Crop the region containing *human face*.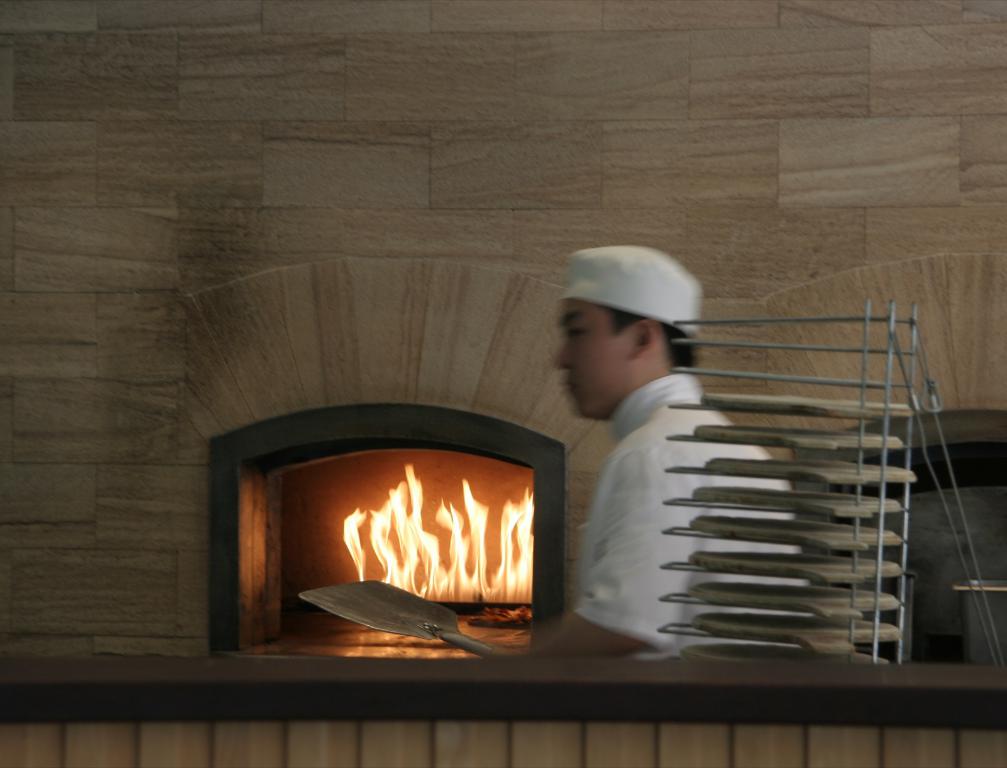
Crop region: (553,298,626,421).
